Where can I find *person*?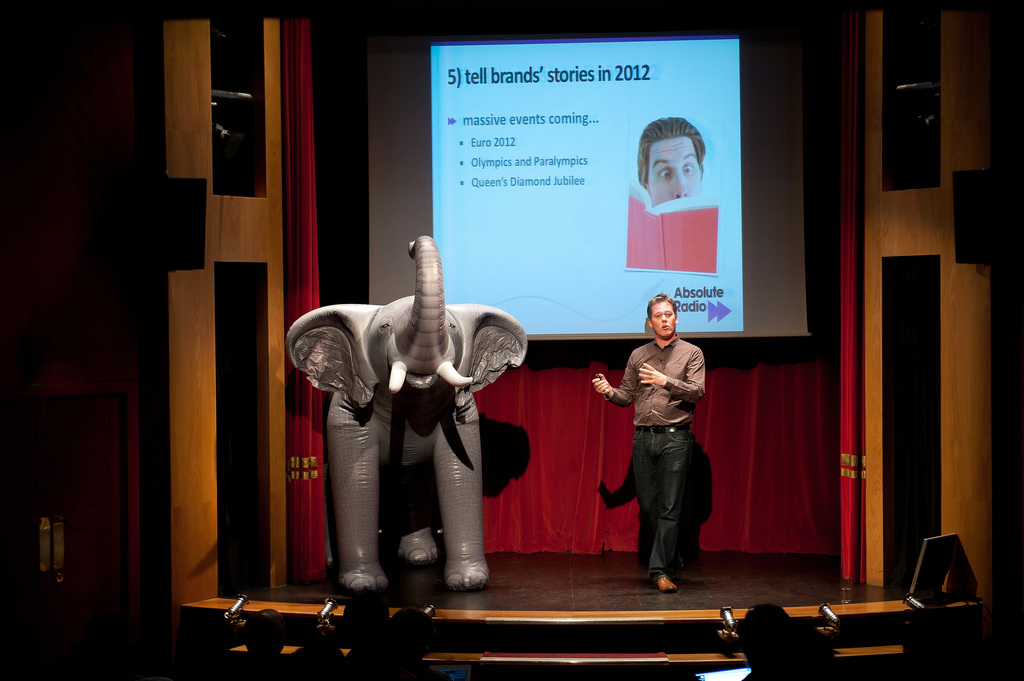
You can find it at (left=612, top=290, right=722, bottom=598).
